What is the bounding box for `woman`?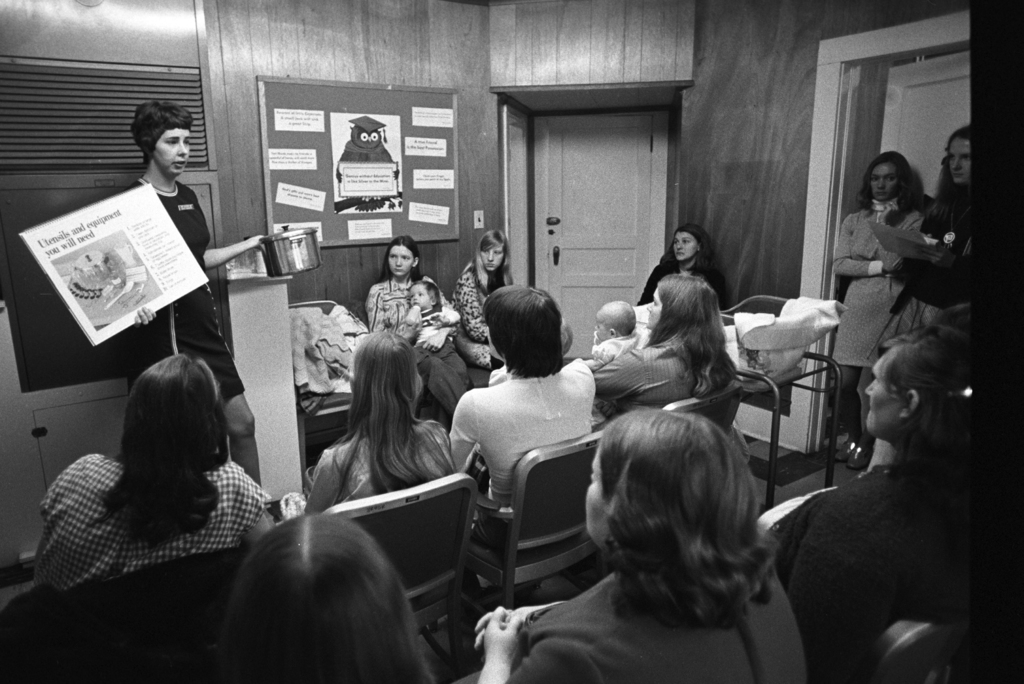
(x1=436, y1=213, x2=585, y2=366).
